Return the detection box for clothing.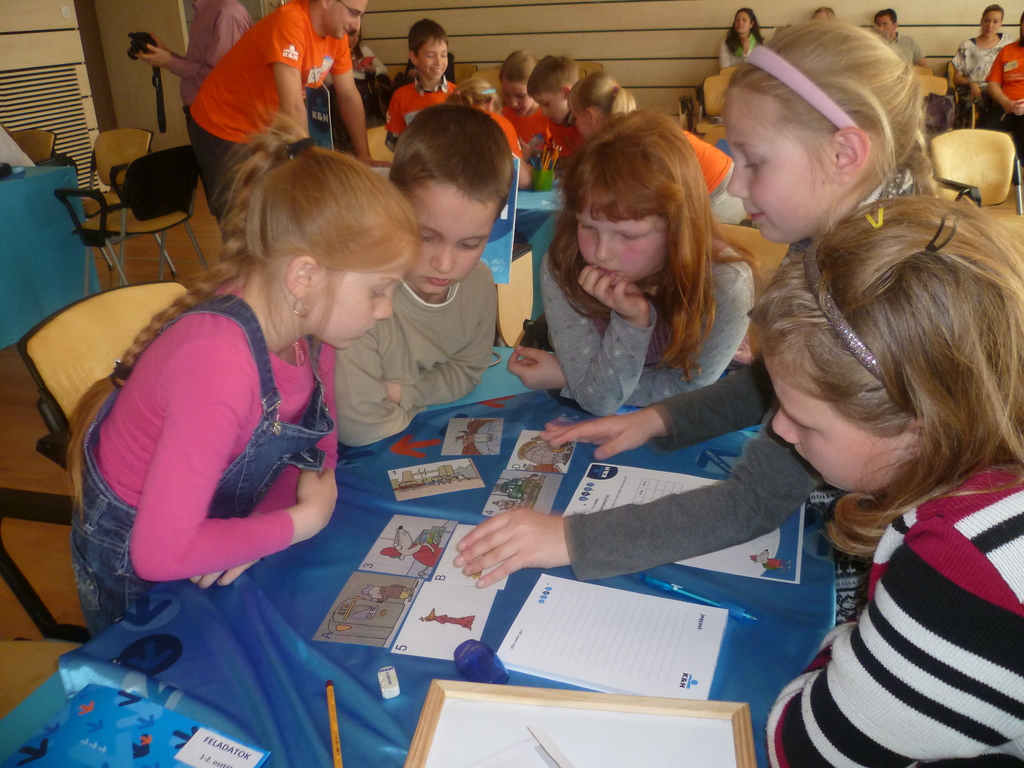
crop(182, 0, 258, 110).
